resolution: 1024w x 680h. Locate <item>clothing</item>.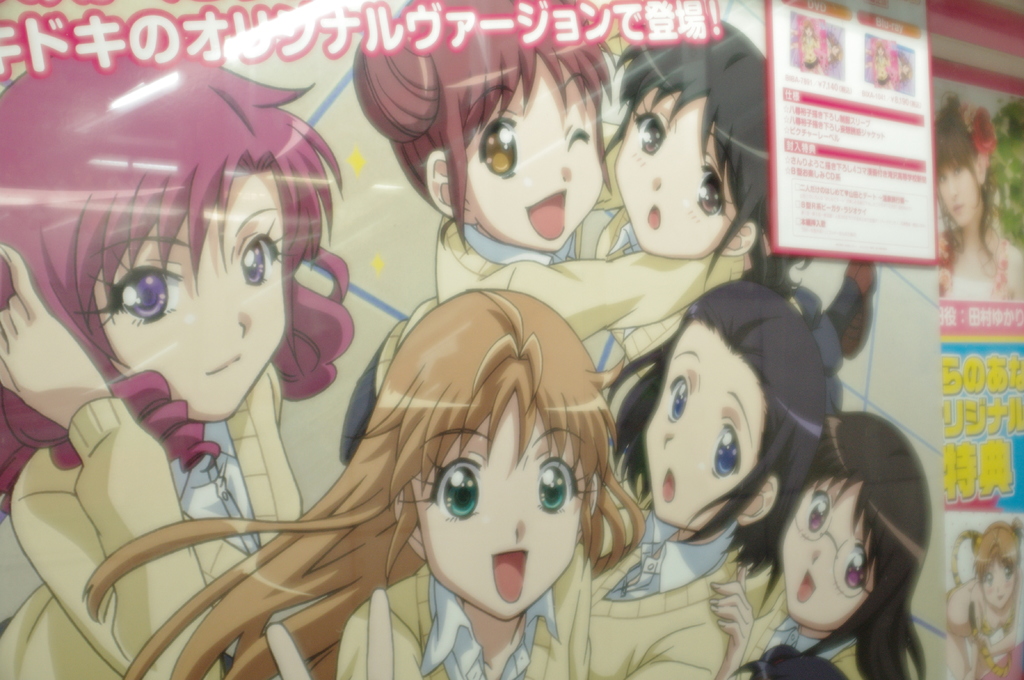
[left=332, top=558, right=591, bottom=679].
